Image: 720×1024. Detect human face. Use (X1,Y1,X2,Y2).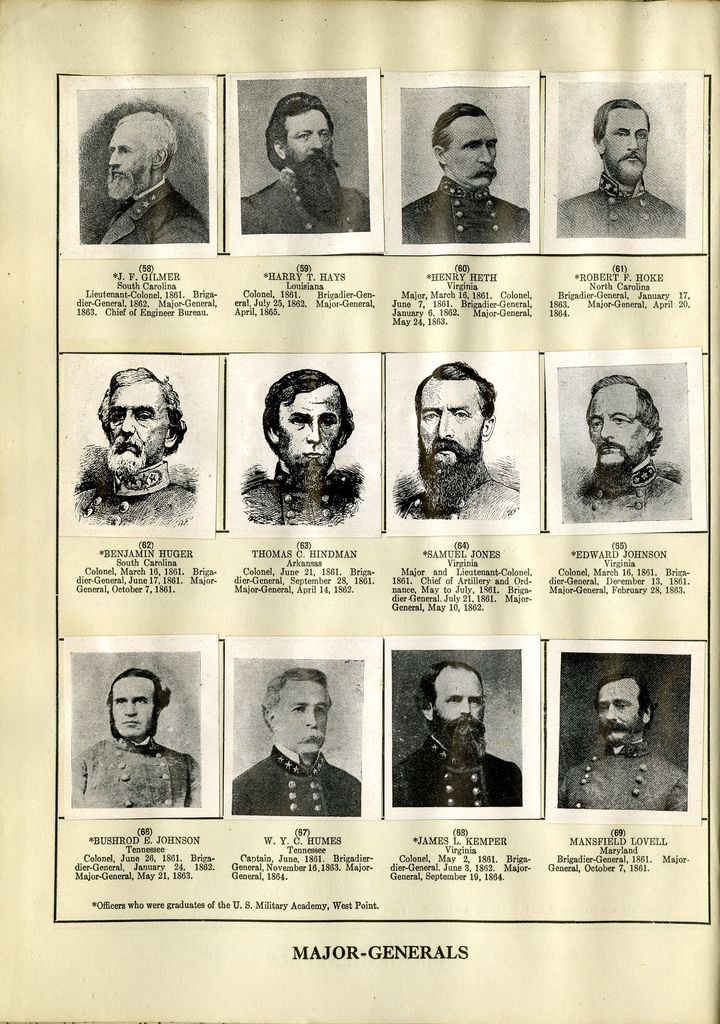
(282,108,333,163).
